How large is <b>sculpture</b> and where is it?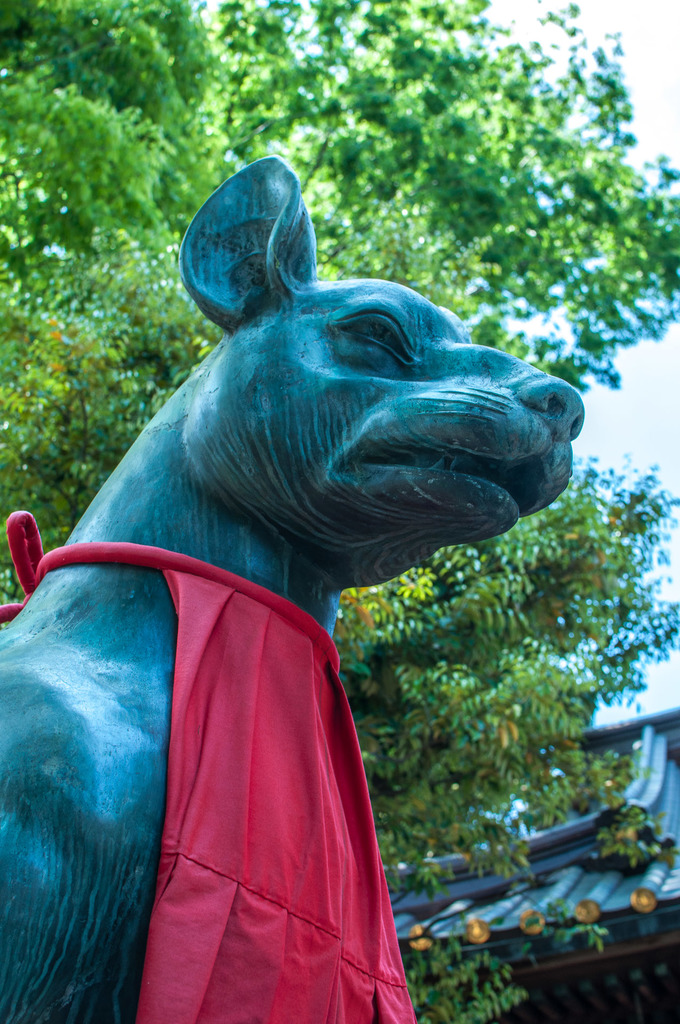
Bounding box: select_region(0, 155, 581, 1023).
